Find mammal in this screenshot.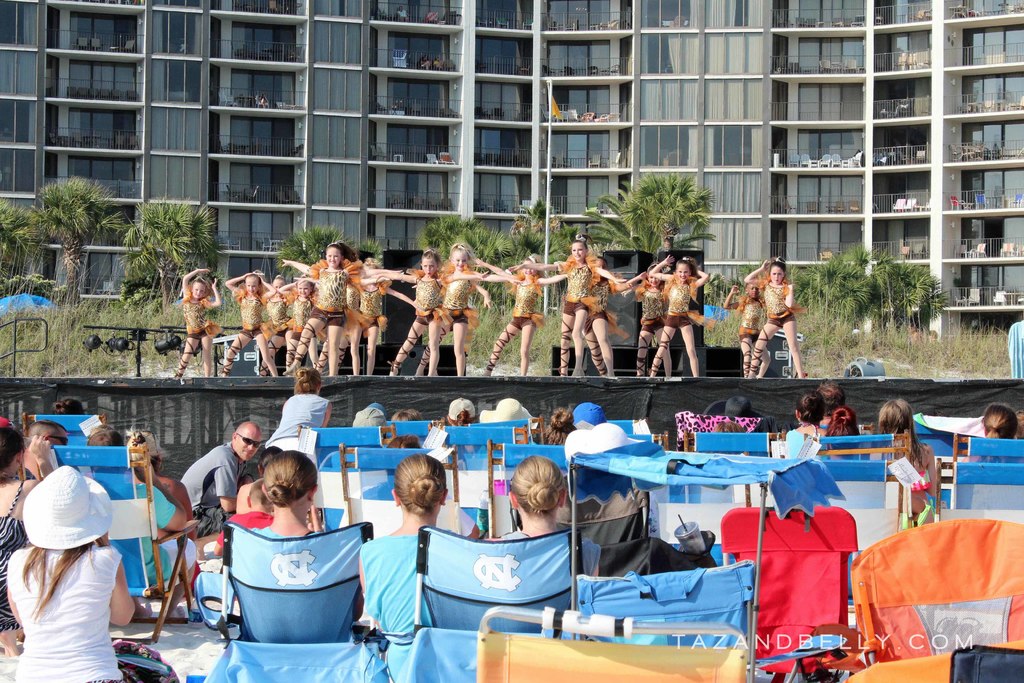
The bounding box for mammal is pyautogui.locateOnScreen(441, 394, 476, 432).
